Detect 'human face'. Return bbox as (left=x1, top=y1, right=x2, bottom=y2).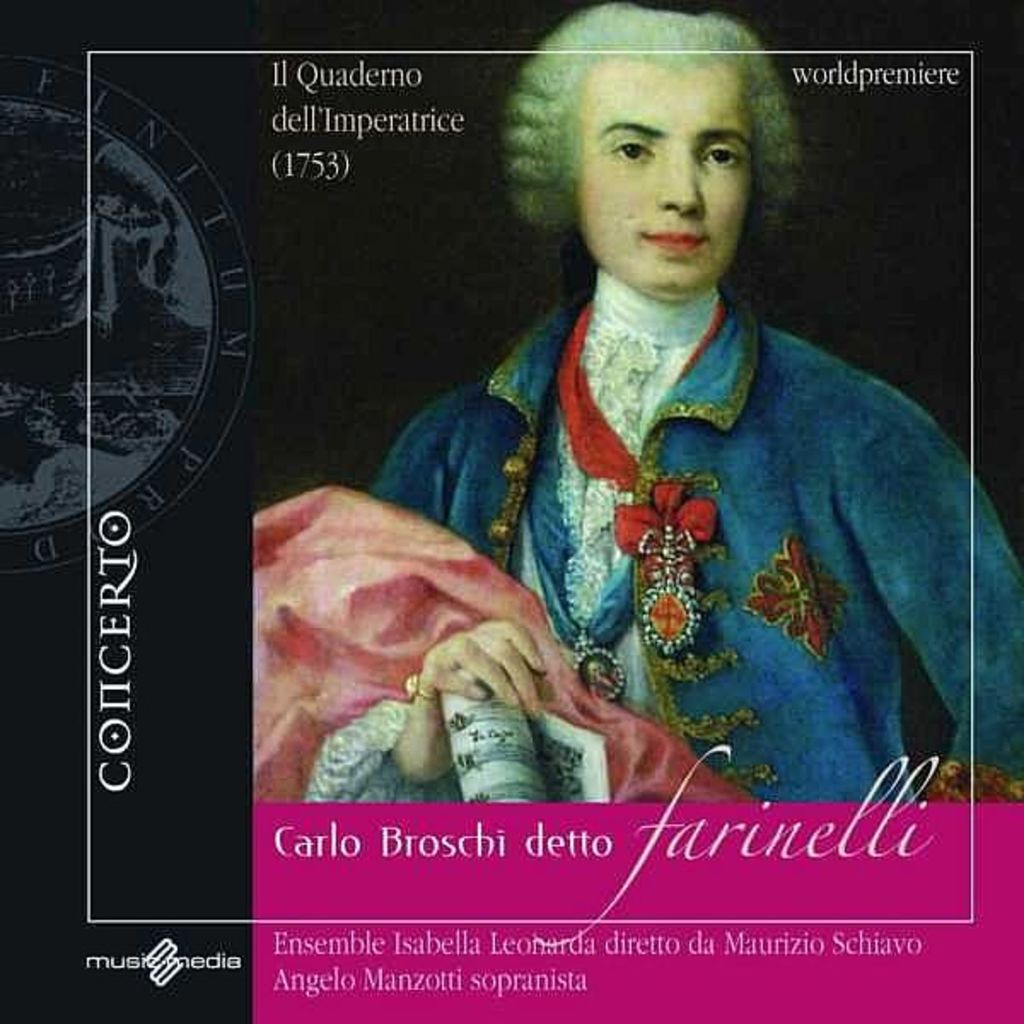
(left=577, top=68, right=756, bottom=297).
